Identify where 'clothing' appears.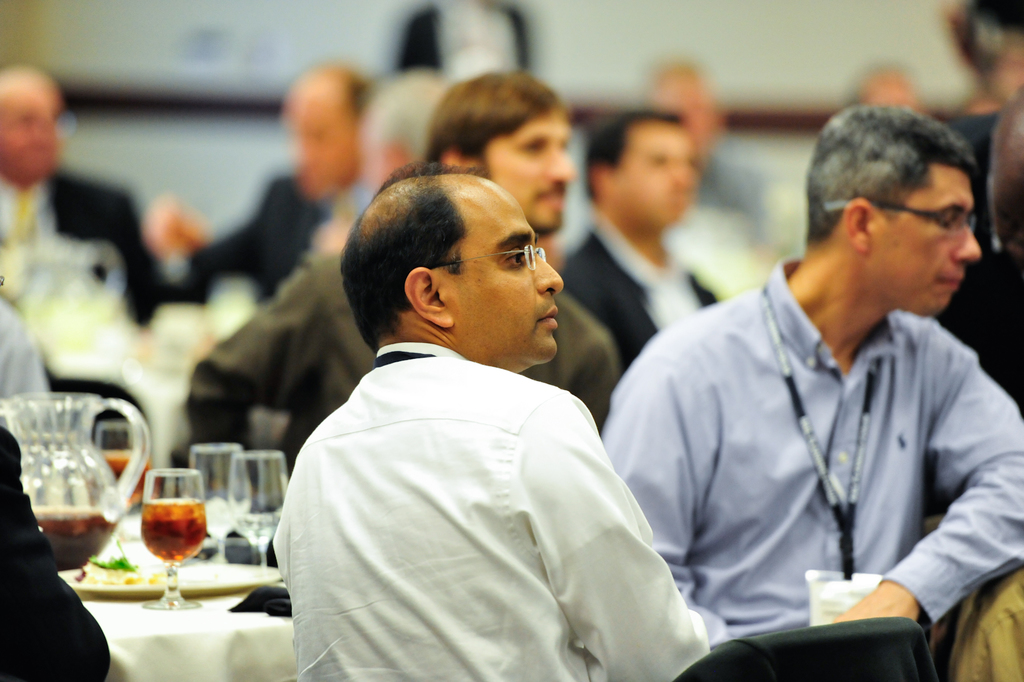
Appears at [0,175,163,318].
